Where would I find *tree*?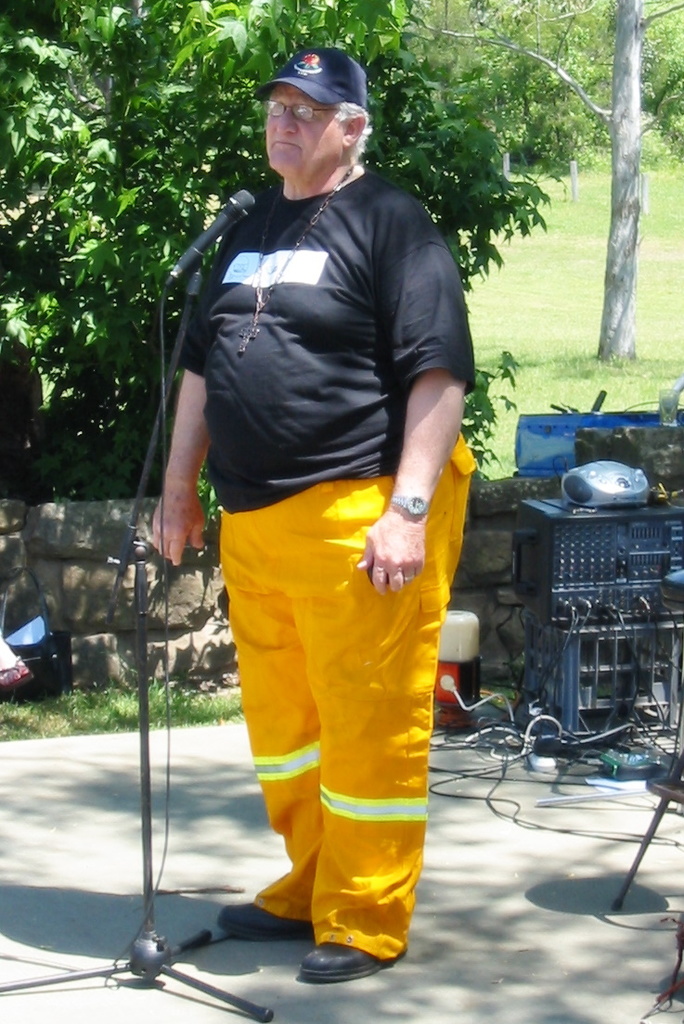
At {"x1": 407, "y1": 0, "x2": 683, "y2": 363}.
